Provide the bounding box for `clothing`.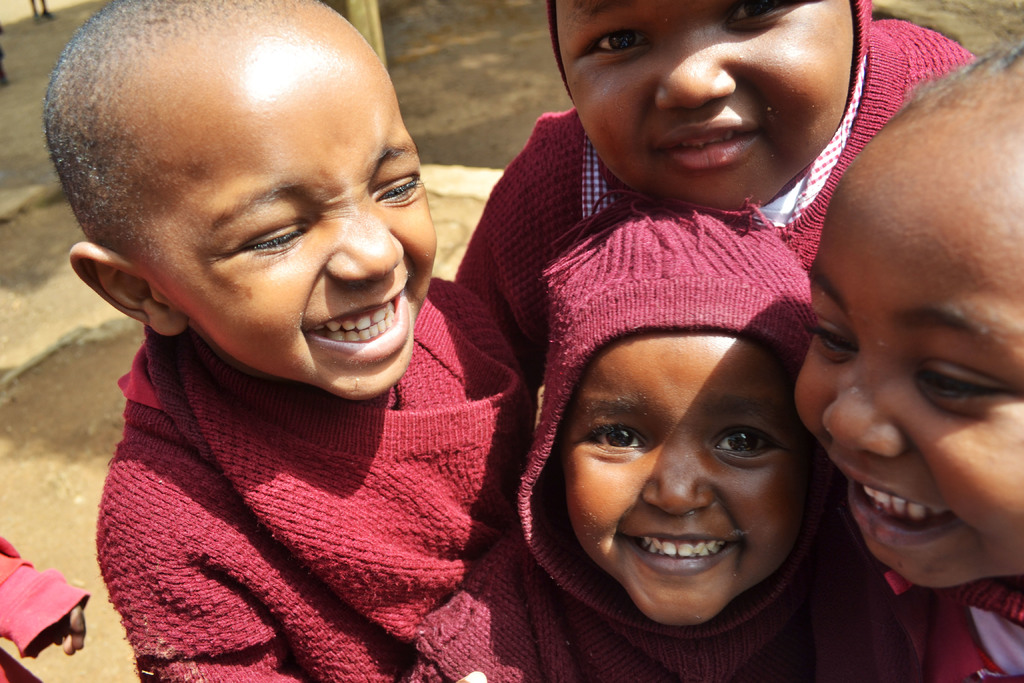
region(108, 318, 583, 682).
